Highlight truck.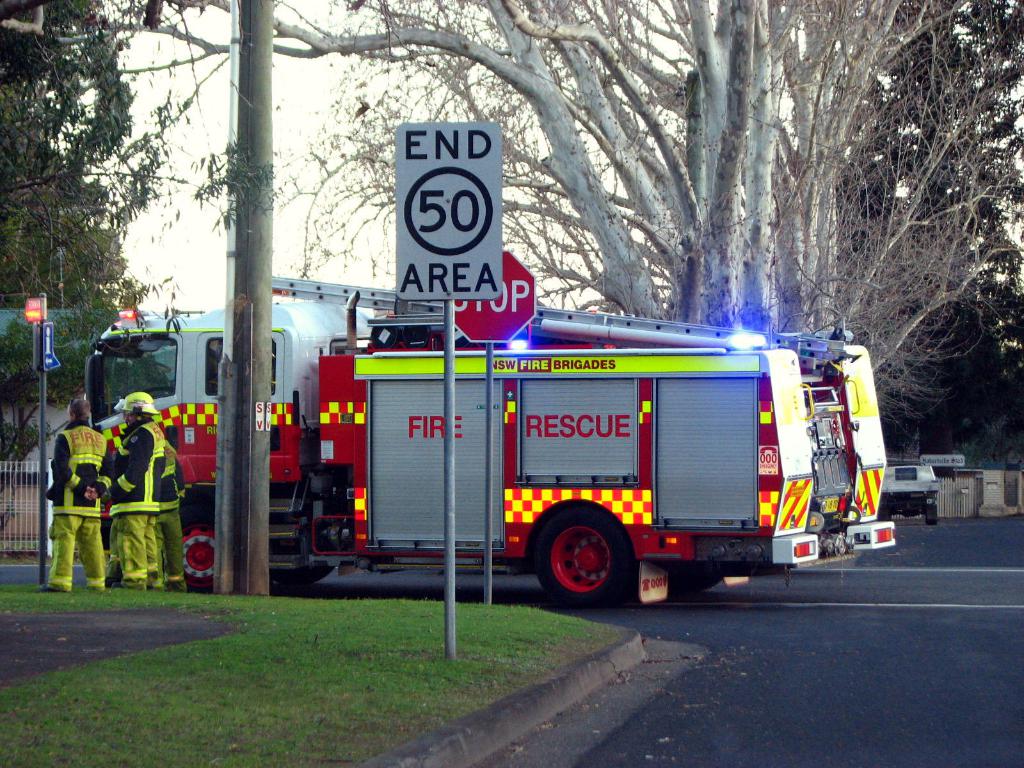
Highlighted region: <box>87,287,822,604</box>.
